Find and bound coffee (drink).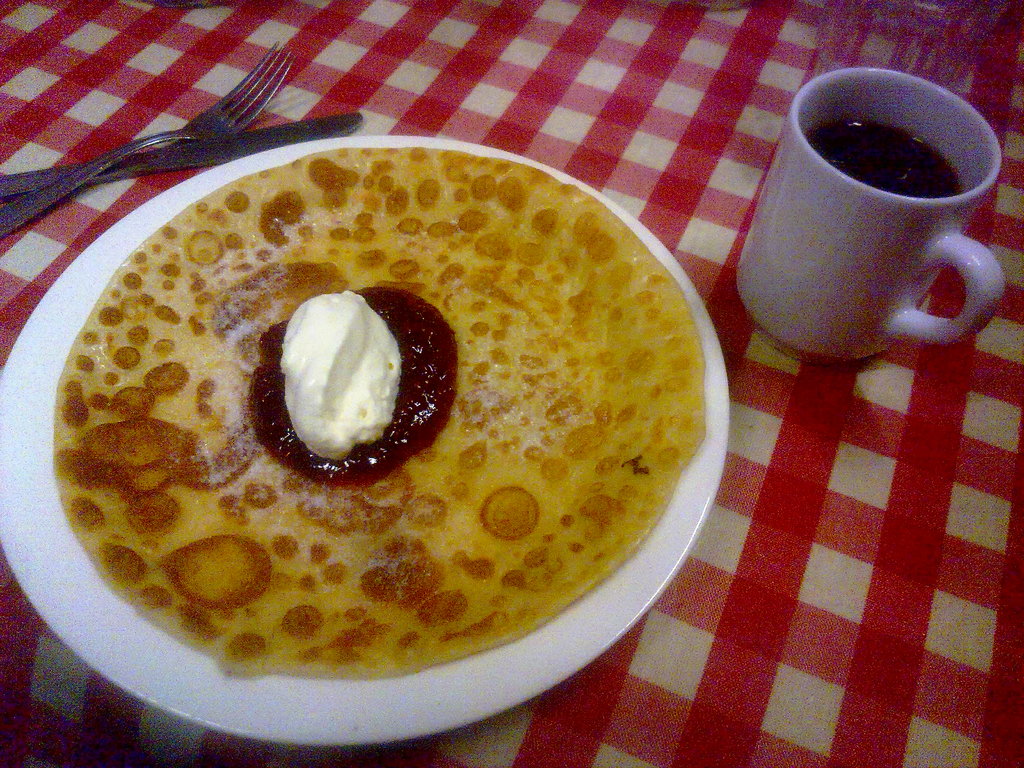
Bound: rect(804, 119, 960, 200).
